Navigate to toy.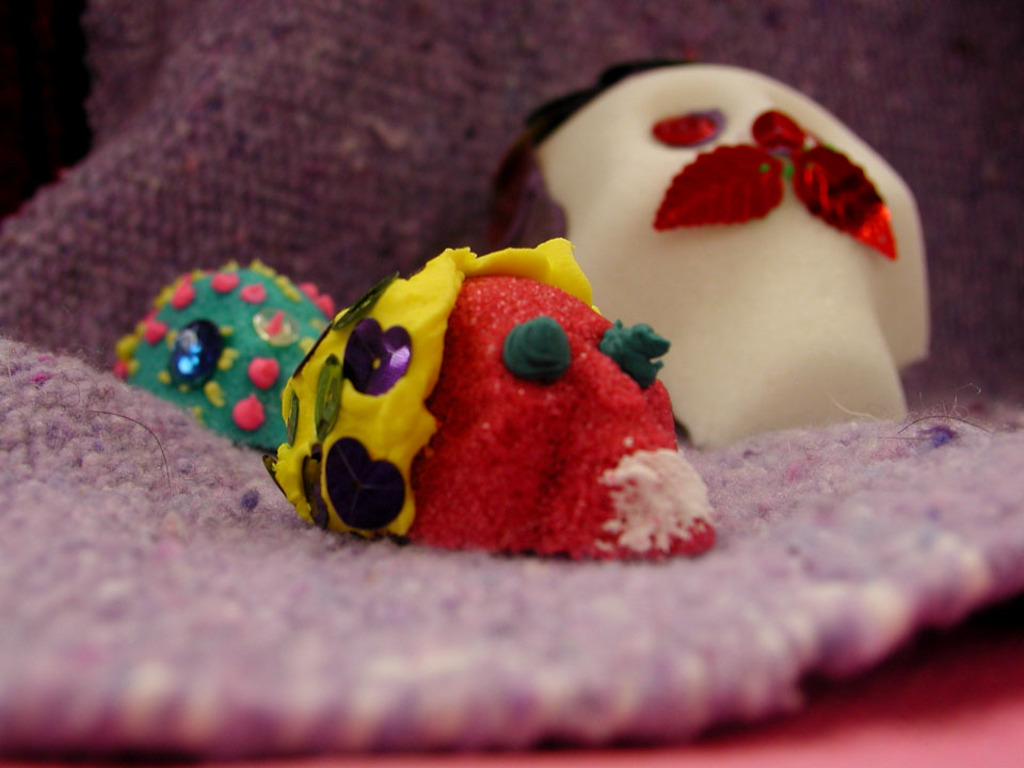
Navigation target: select_region(107, 255, 351, 449).
